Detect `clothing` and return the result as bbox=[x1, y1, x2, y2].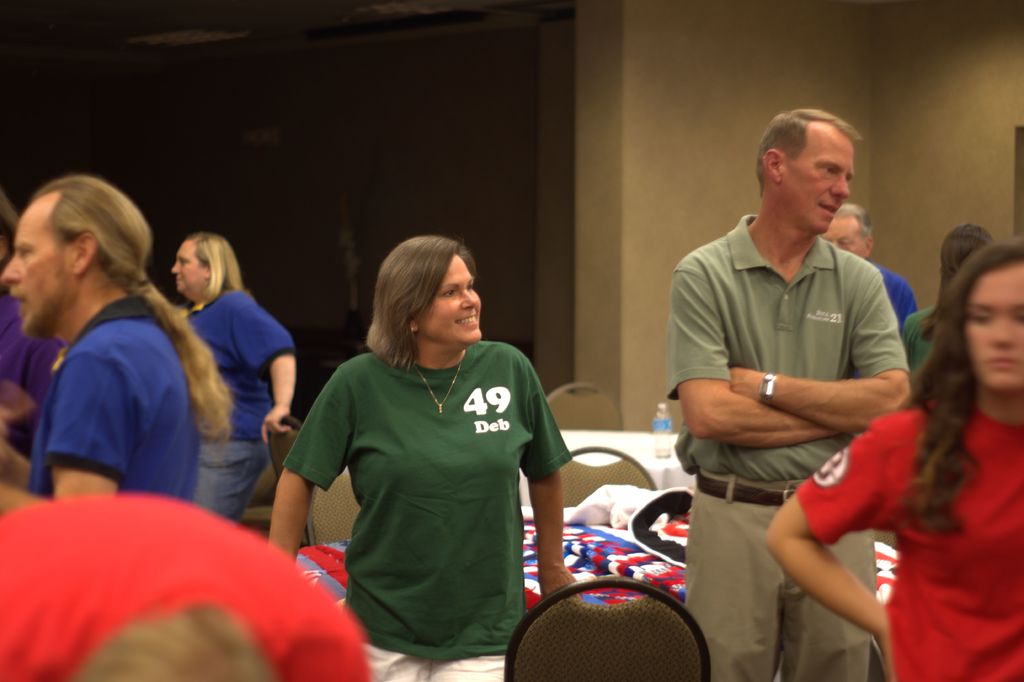
bbox=[177, 283, 301, 522].
